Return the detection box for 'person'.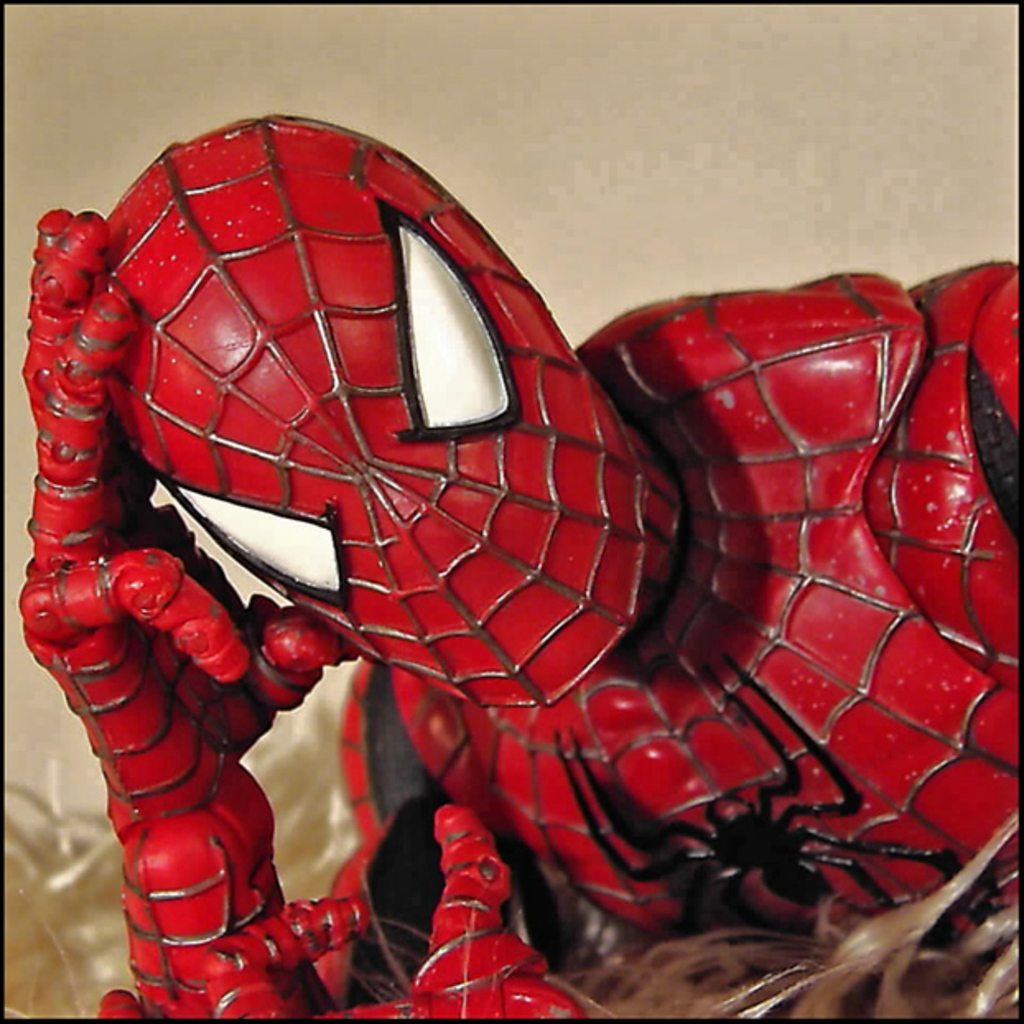
13/109/1022/1012.
